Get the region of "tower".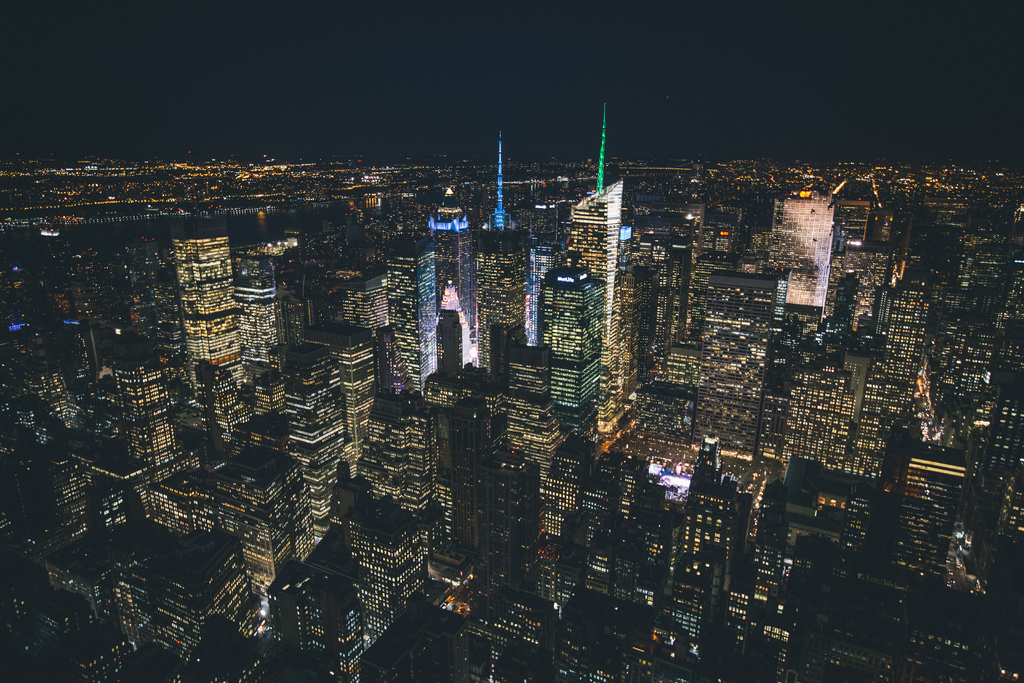
bbox=[483, 144, 509, 229].
